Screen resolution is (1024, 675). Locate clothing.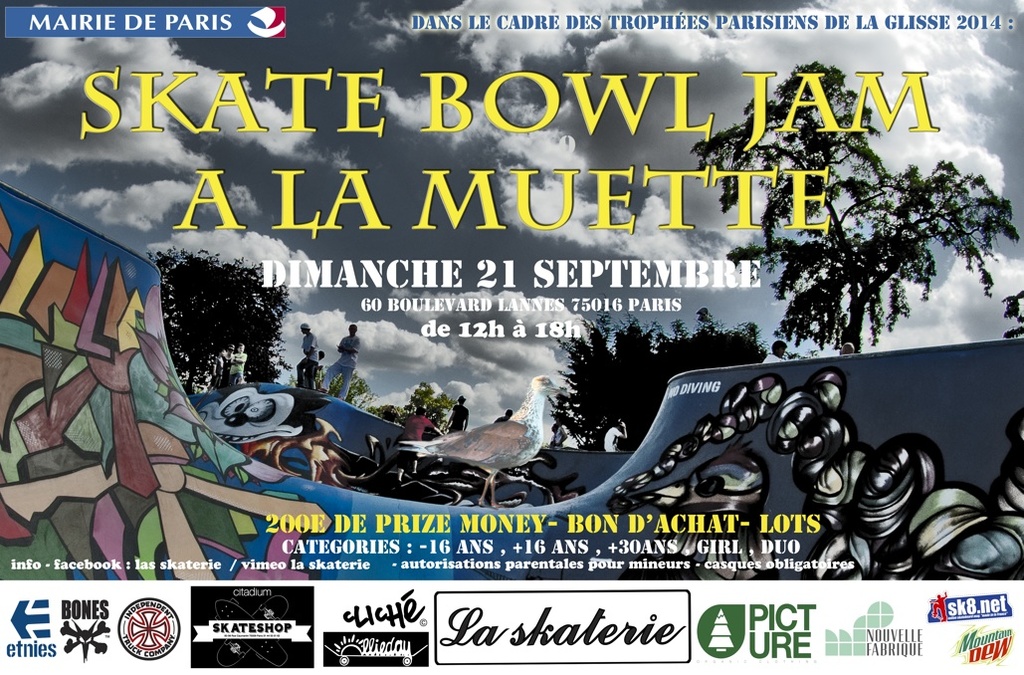
(x1=211, y1=355, x2=226, y2=389).
